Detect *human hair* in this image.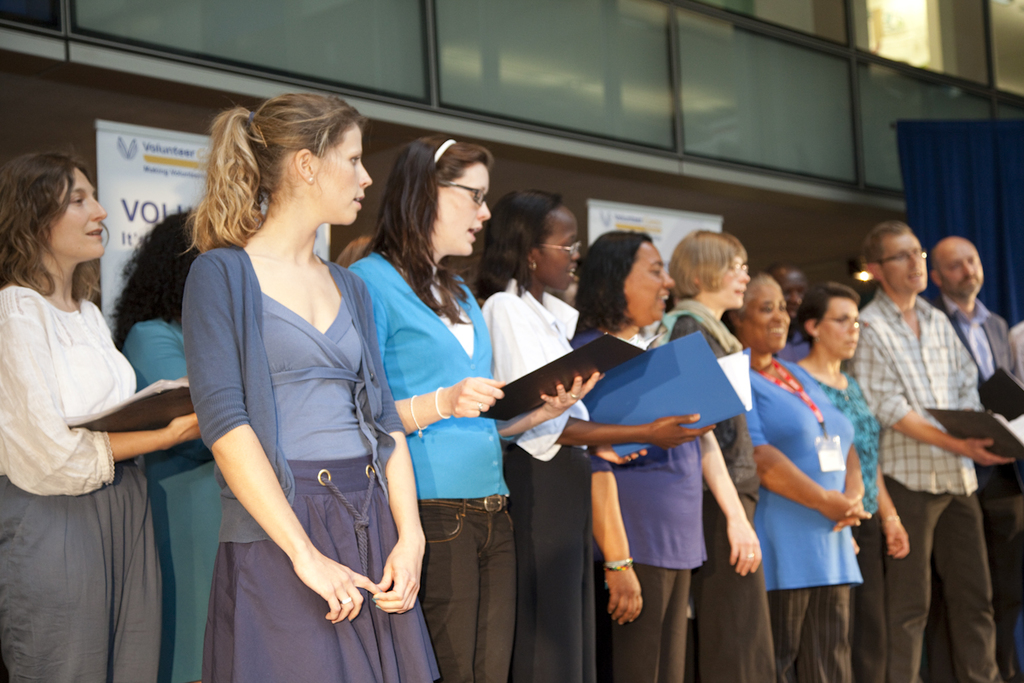
Detection: {"x1": 573, "y1": 231, "x2": 652, "y2": 336}.
